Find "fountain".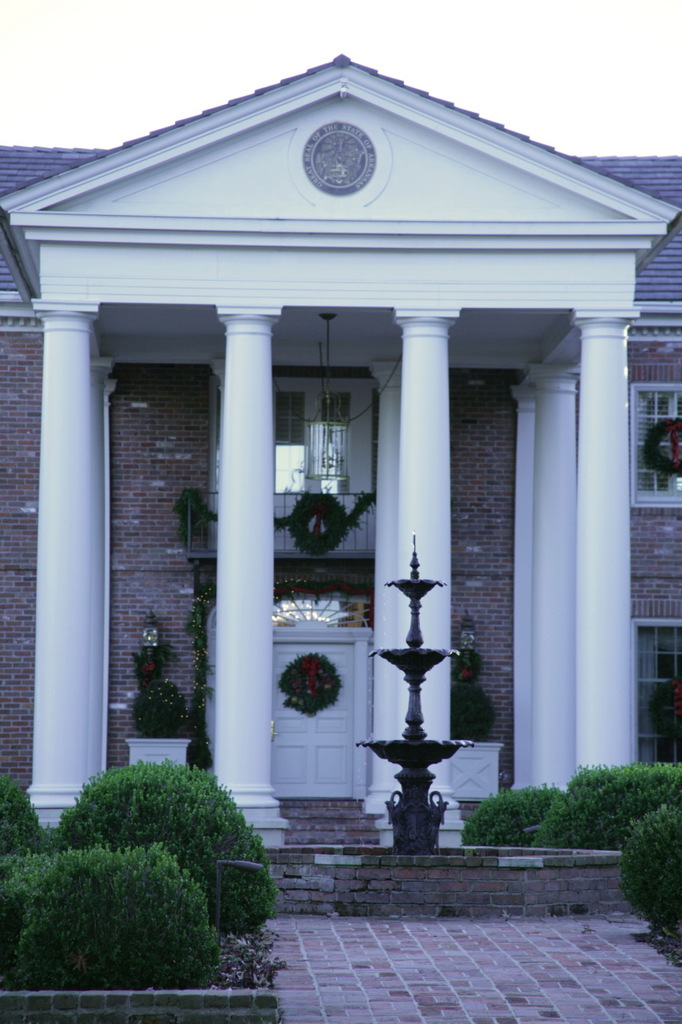
261, 531, 627, 920.
